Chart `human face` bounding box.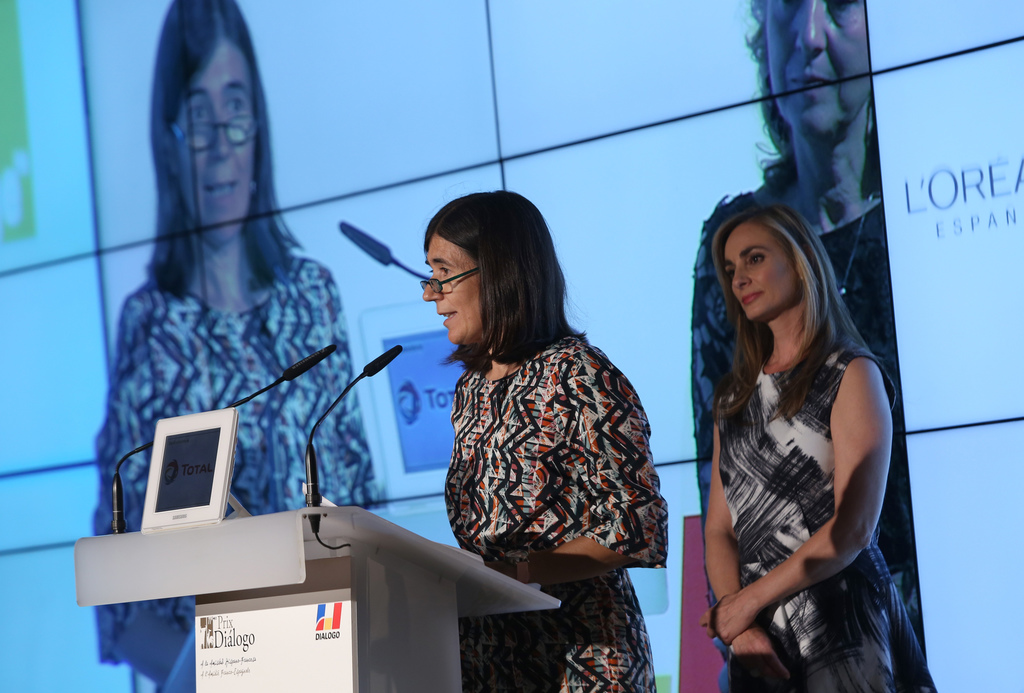
Charted: left=417, top=232, right=479, bottom=342.
